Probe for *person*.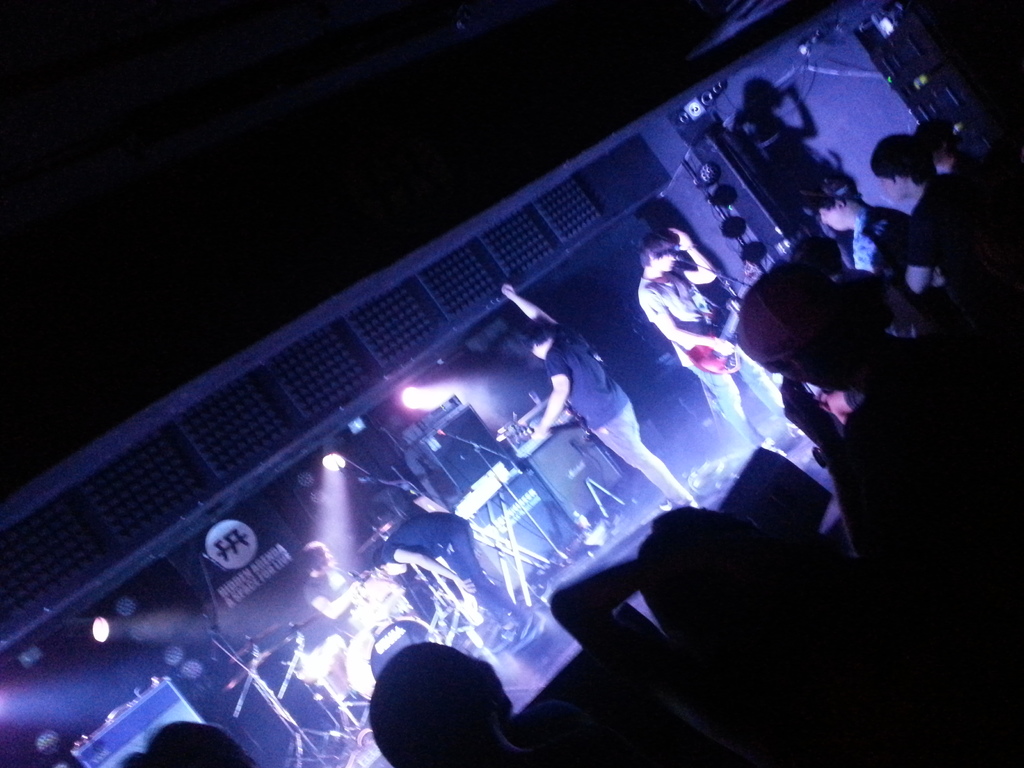
Probe result: [left=634, top=220, right=806, bottom=461].
